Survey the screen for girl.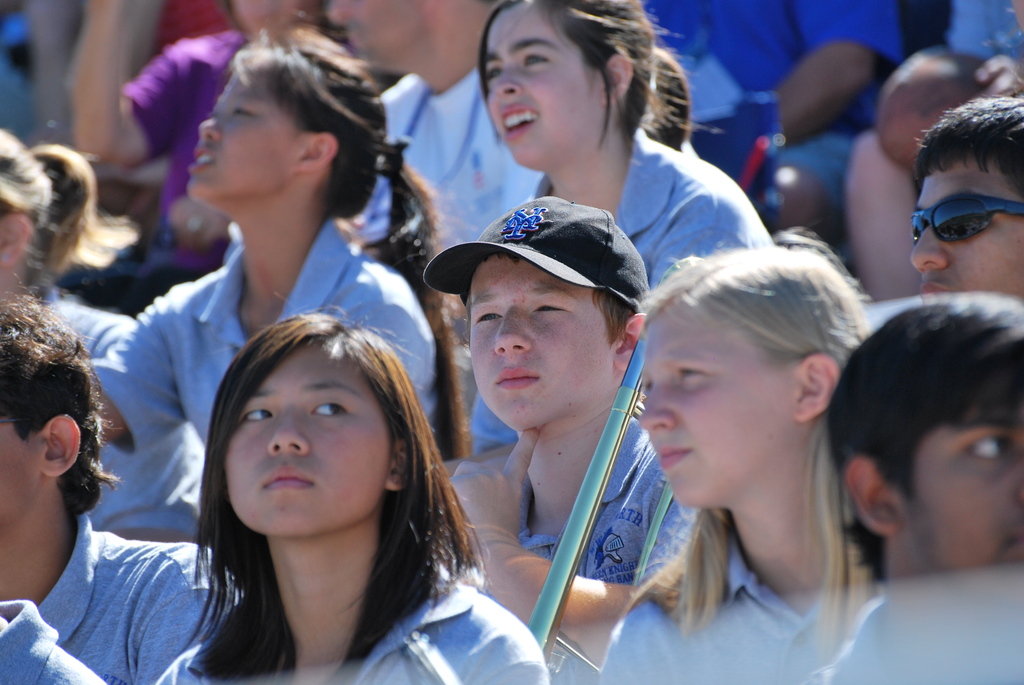
Survey found: select_region(93, 17, 445, 459).
